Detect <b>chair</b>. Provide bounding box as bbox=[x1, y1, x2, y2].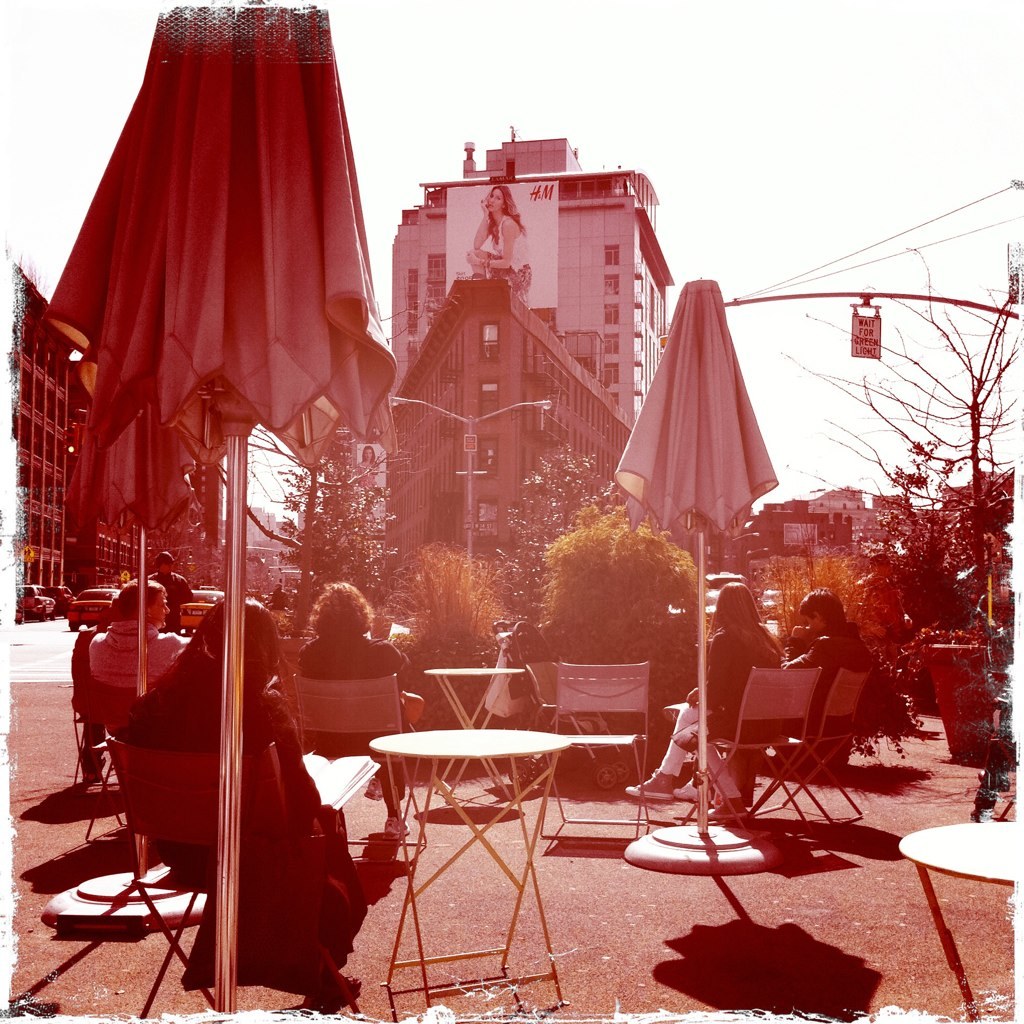
bbox=[536, 671, 650, 845].
